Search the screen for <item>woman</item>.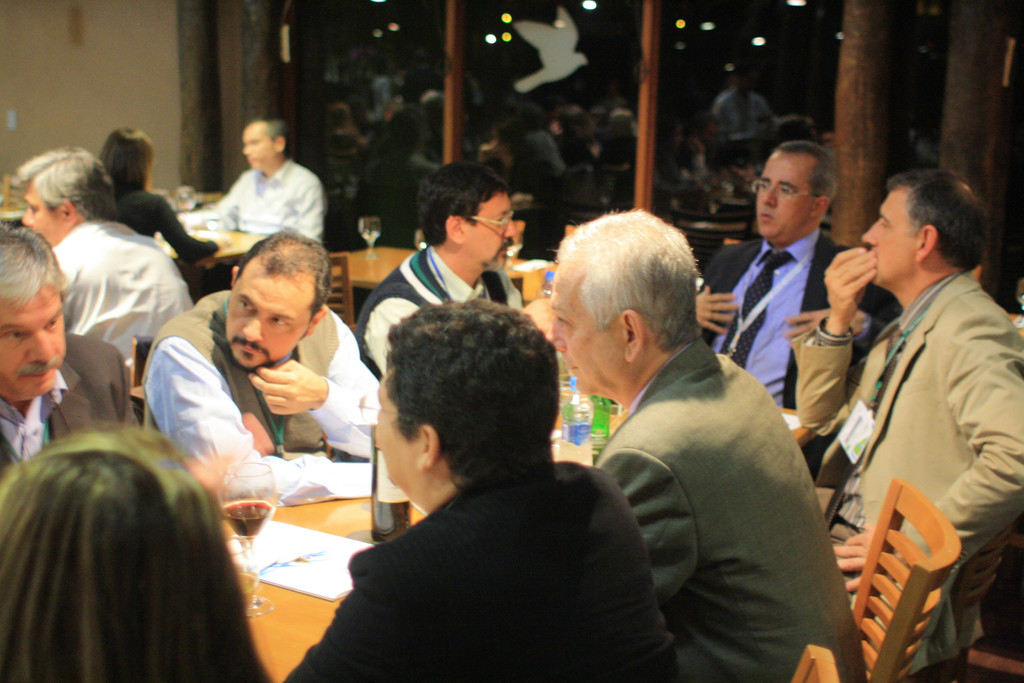
Found at (100,127,227,265).
